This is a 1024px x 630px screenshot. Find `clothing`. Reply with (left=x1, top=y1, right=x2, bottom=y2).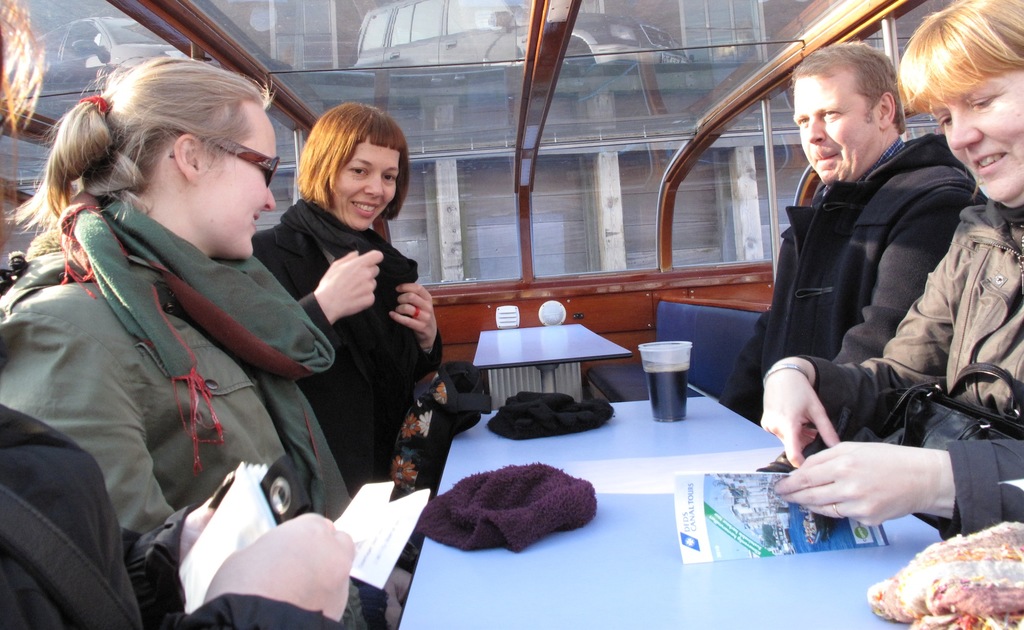
(left=0, top=193, right=391, bottom=626).
